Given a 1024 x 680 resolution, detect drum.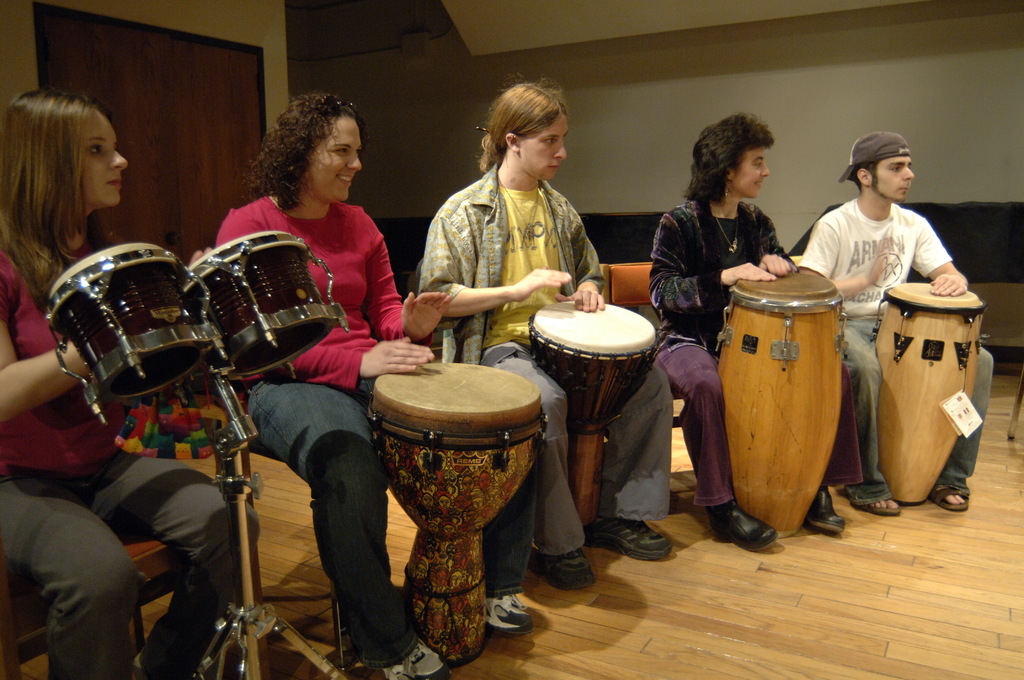
Rect(526, 302, 659, 535).
